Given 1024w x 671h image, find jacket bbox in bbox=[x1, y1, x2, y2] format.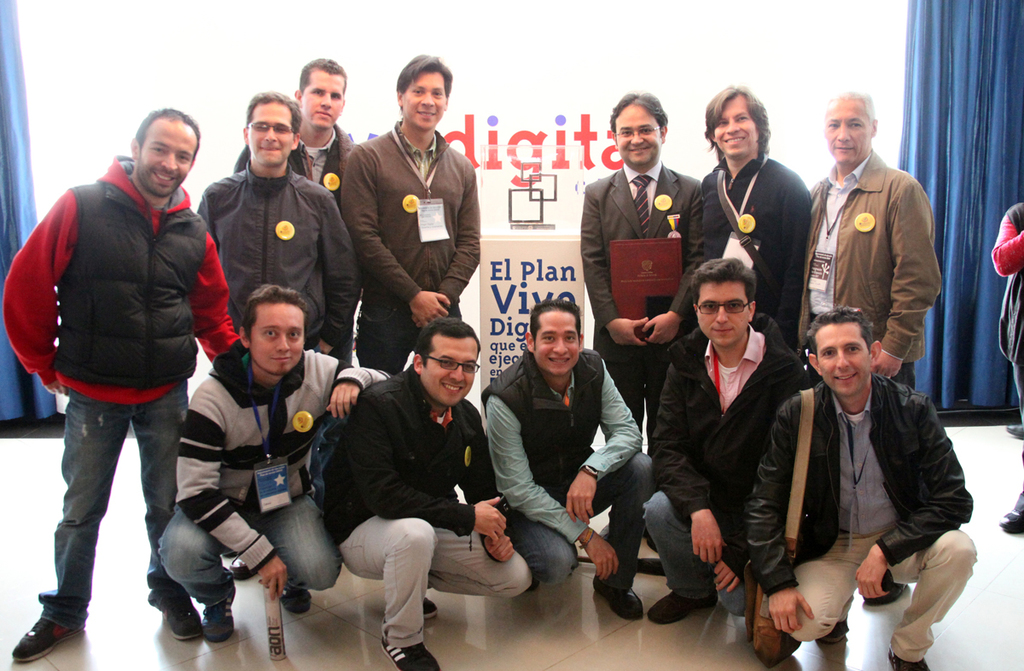
bbox=[801, 147, 951, 367].
